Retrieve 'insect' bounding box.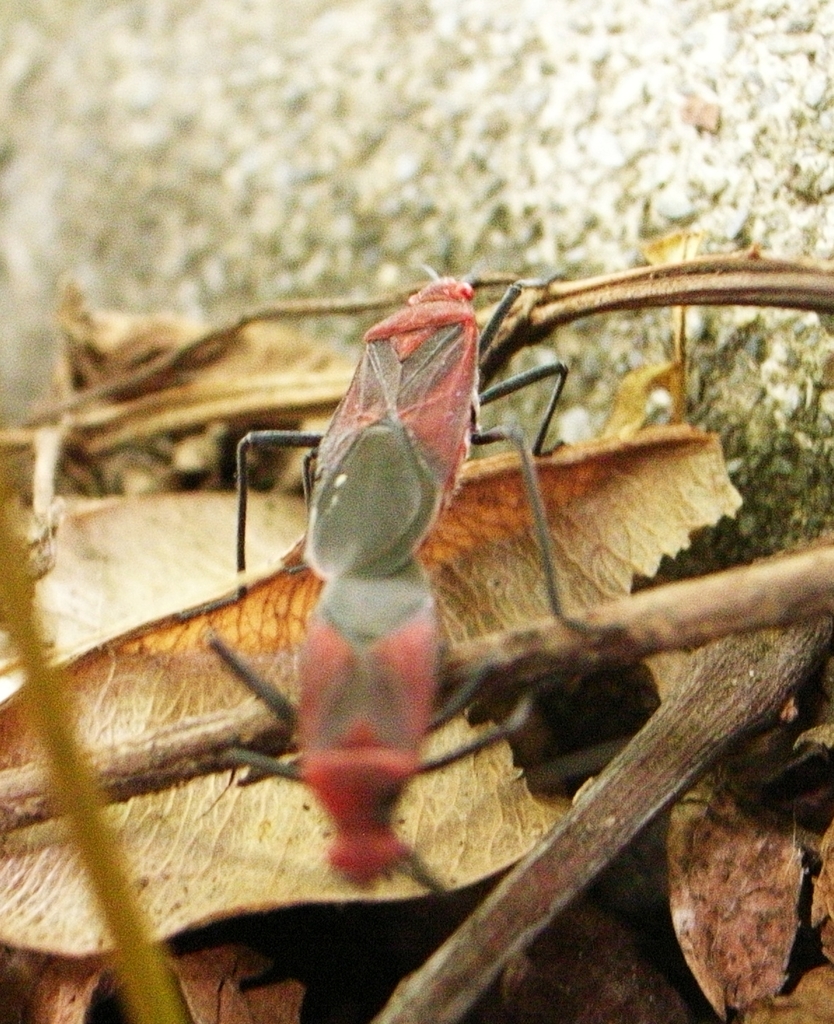
Bounding box: x1=216, y1=266, x2=629, y2=904.
